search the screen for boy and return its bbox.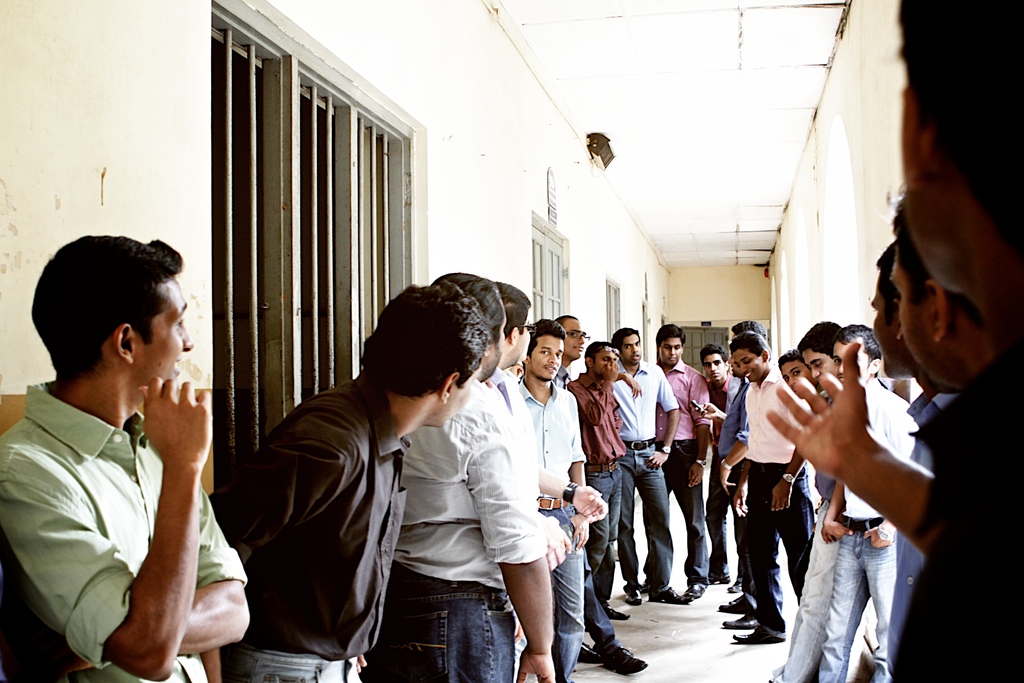
Found: BBox(521, 317, 590, 682).
